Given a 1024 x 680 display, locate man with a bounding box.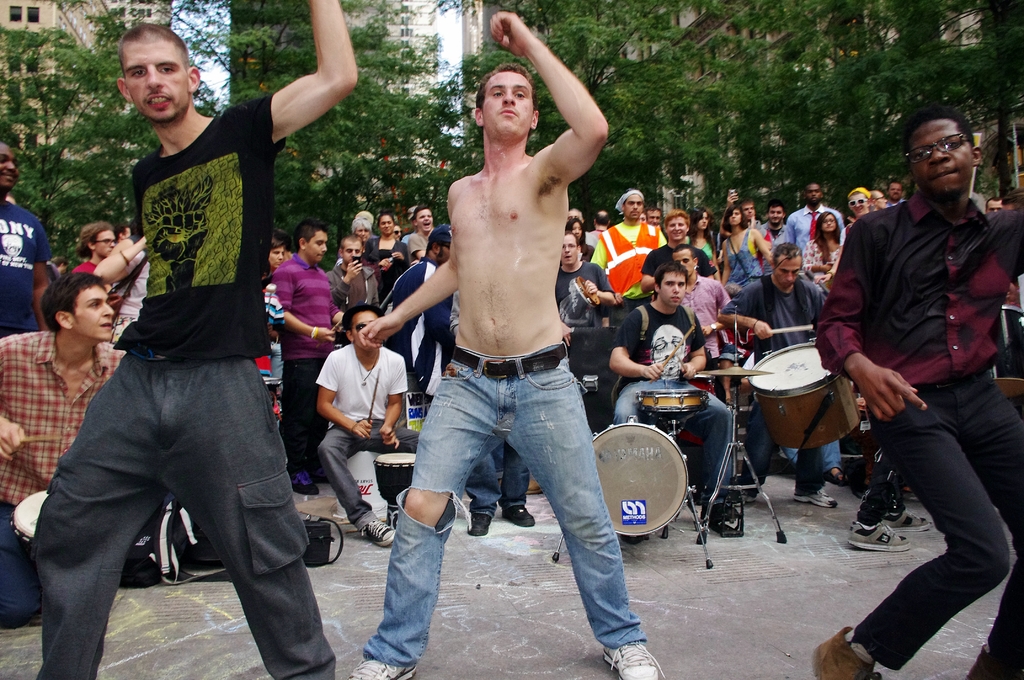
Located: Rect(74, 208, 132, 277).
